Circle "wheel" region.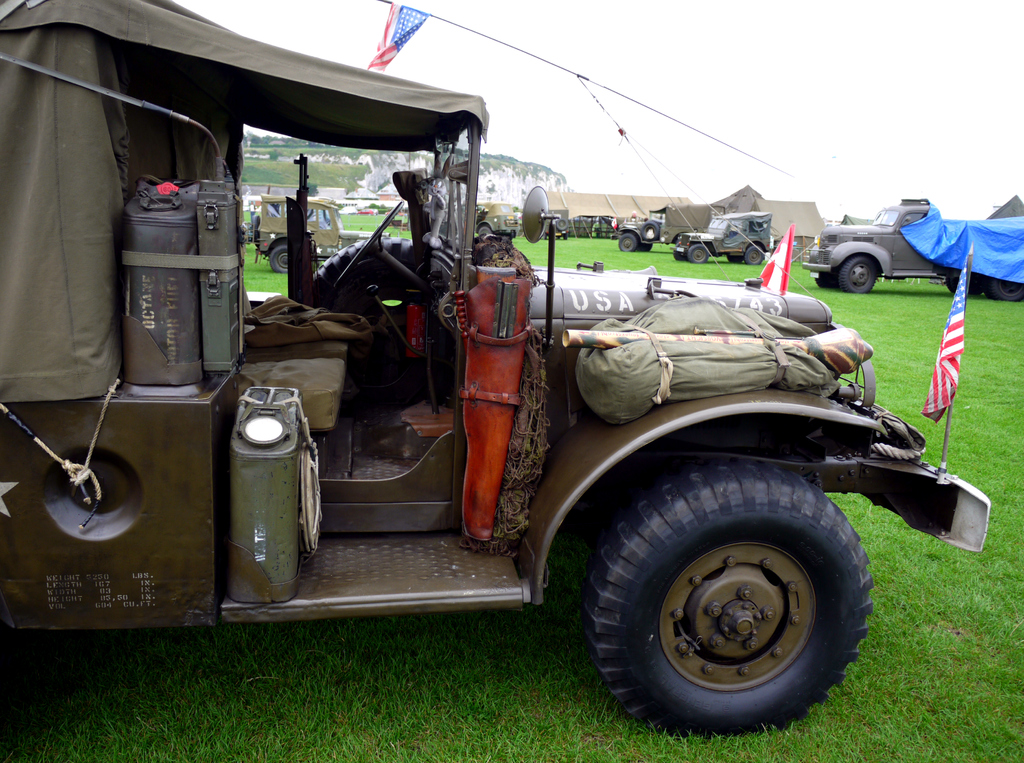
Region: crop(639, 243, 654, 253).
